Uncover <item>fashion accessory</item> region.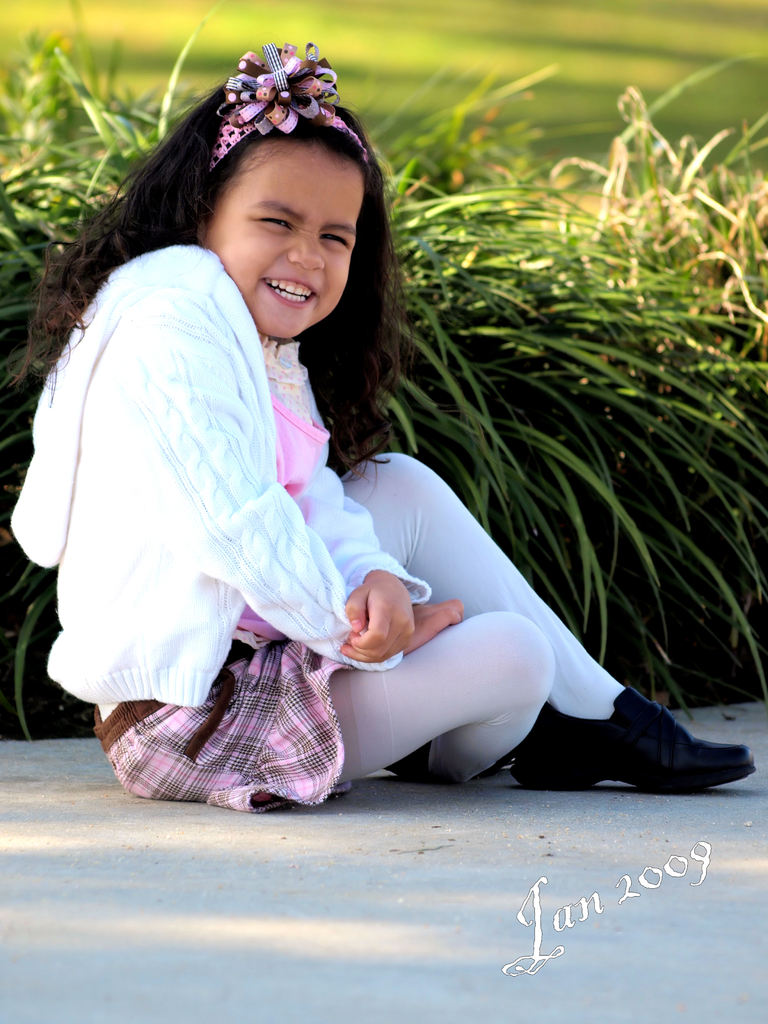
Uncovered: [x1=510, y1=685, x2=753, y2=790].
